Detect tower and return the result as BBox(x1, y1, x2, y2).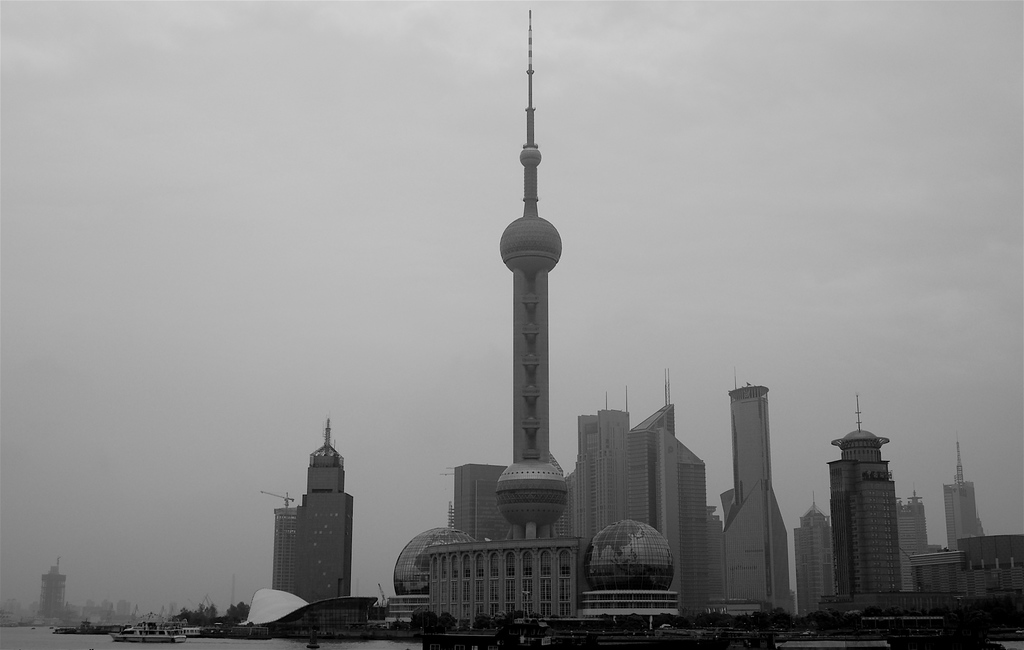
BBox(264, 491, 298, 594).
